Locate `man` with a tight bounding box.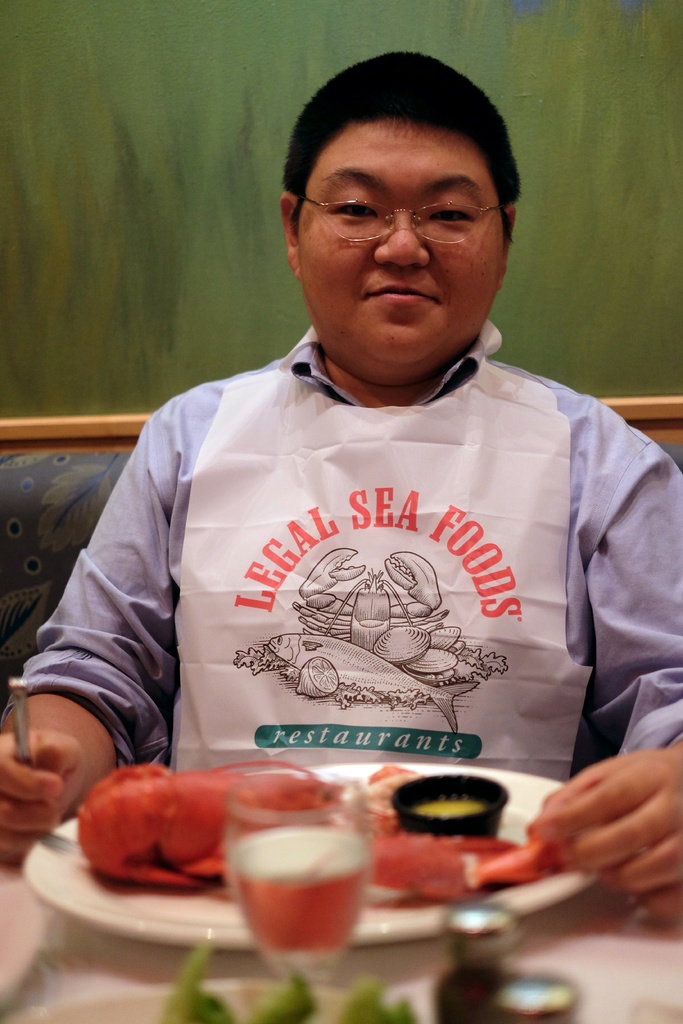
(x1=0, y1=52, x2=682, y2=884).
